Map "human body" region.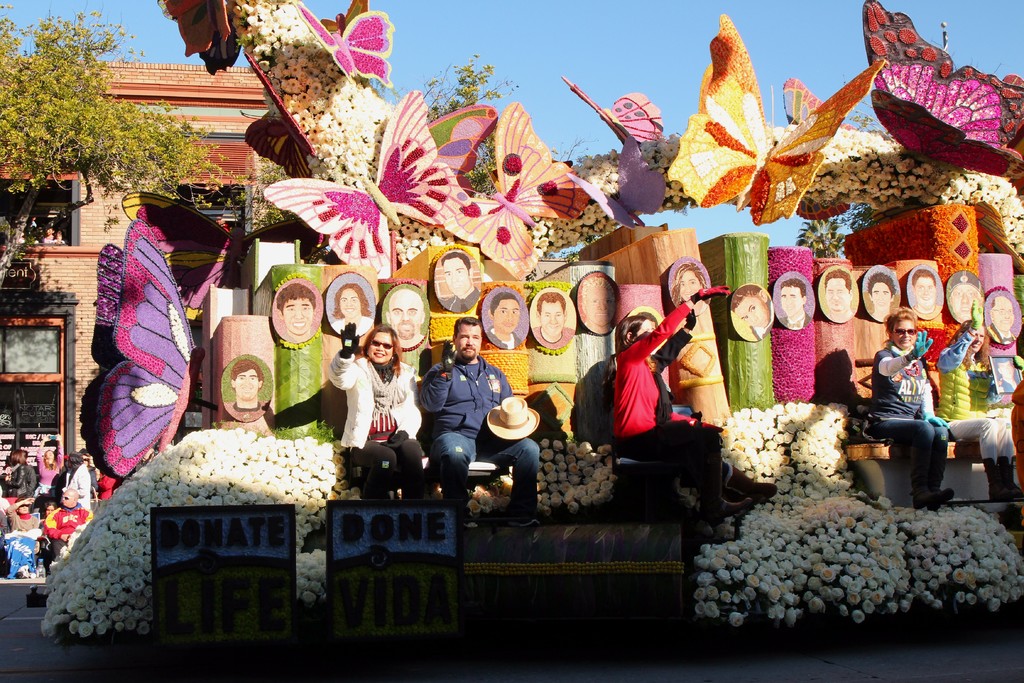
Mapped to (x1=423, y1=353, x2=546, y2=533).
